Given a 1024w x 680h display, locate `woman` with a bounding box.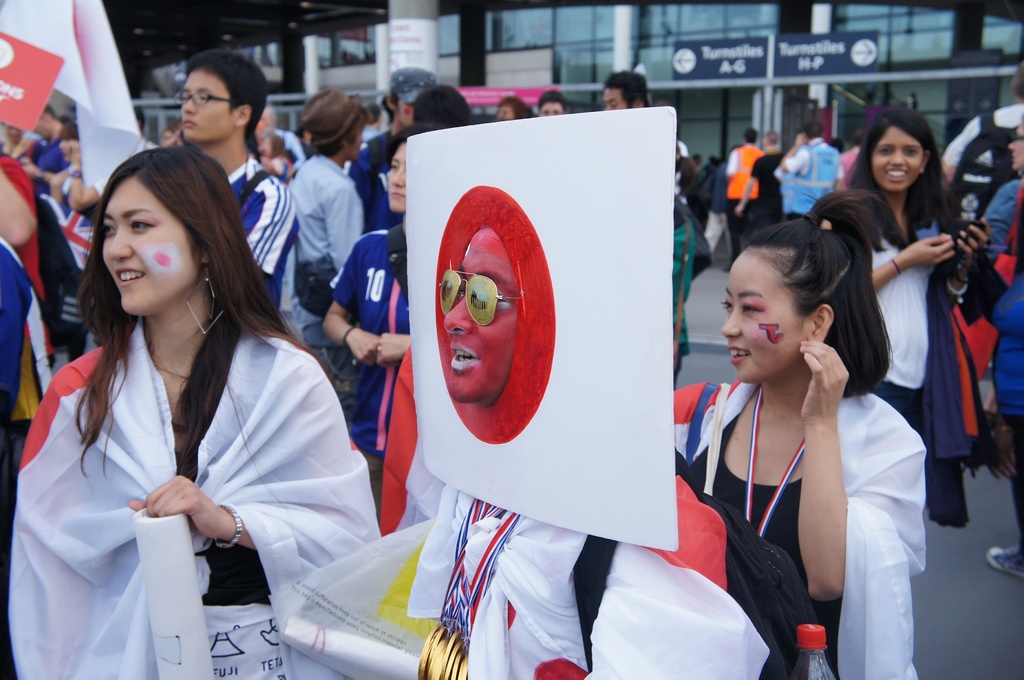
Located: crop(26, 120, 371, 674).
